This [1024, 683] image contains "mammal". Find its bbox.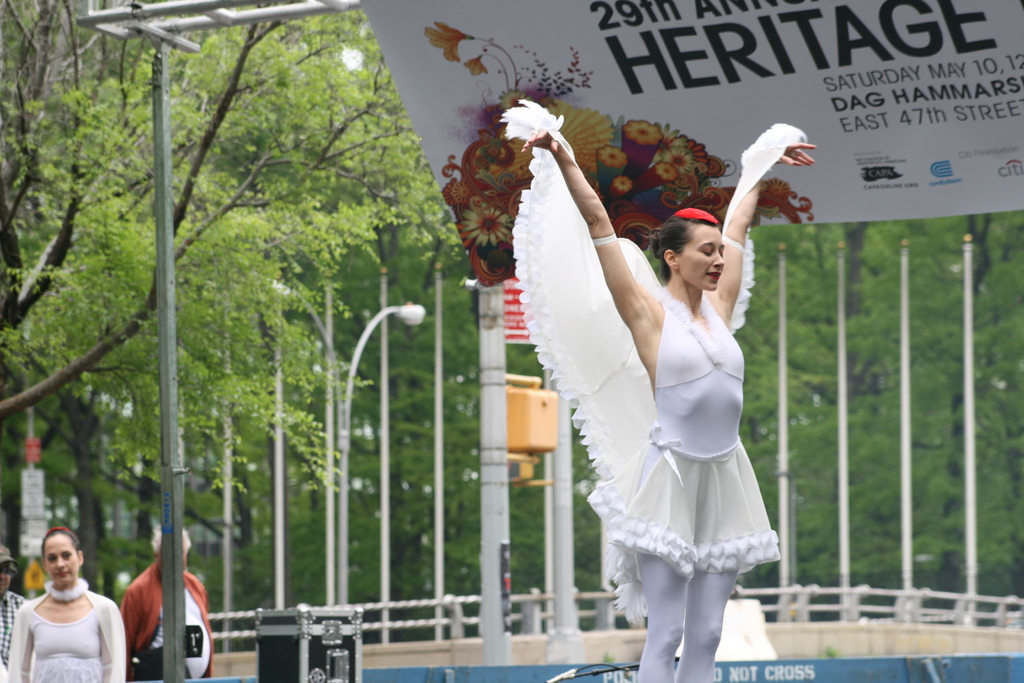
detection(0, 547, 29, 680).
